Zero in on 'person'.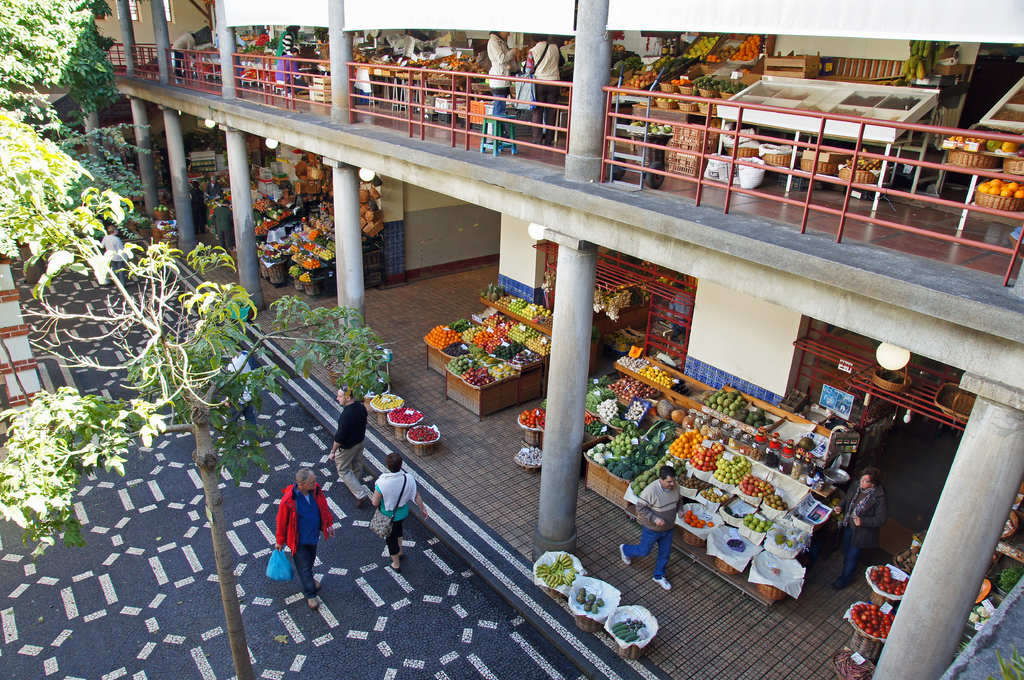
Zeroed in: 282, 25, 300, 91.
